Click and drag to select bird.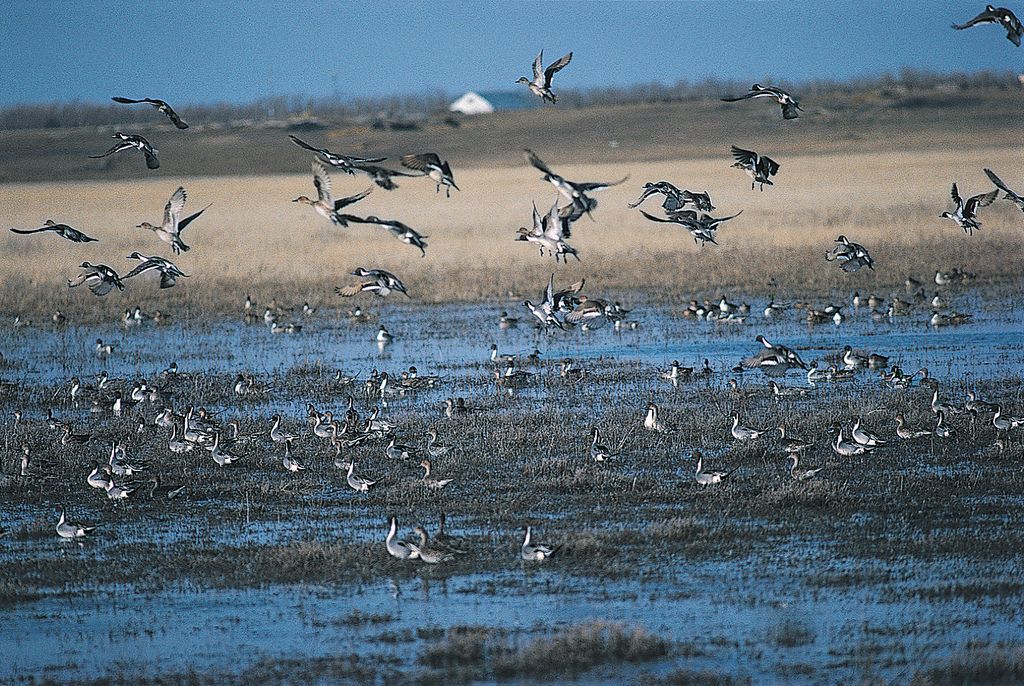
Selection: 39 407 69 432.
